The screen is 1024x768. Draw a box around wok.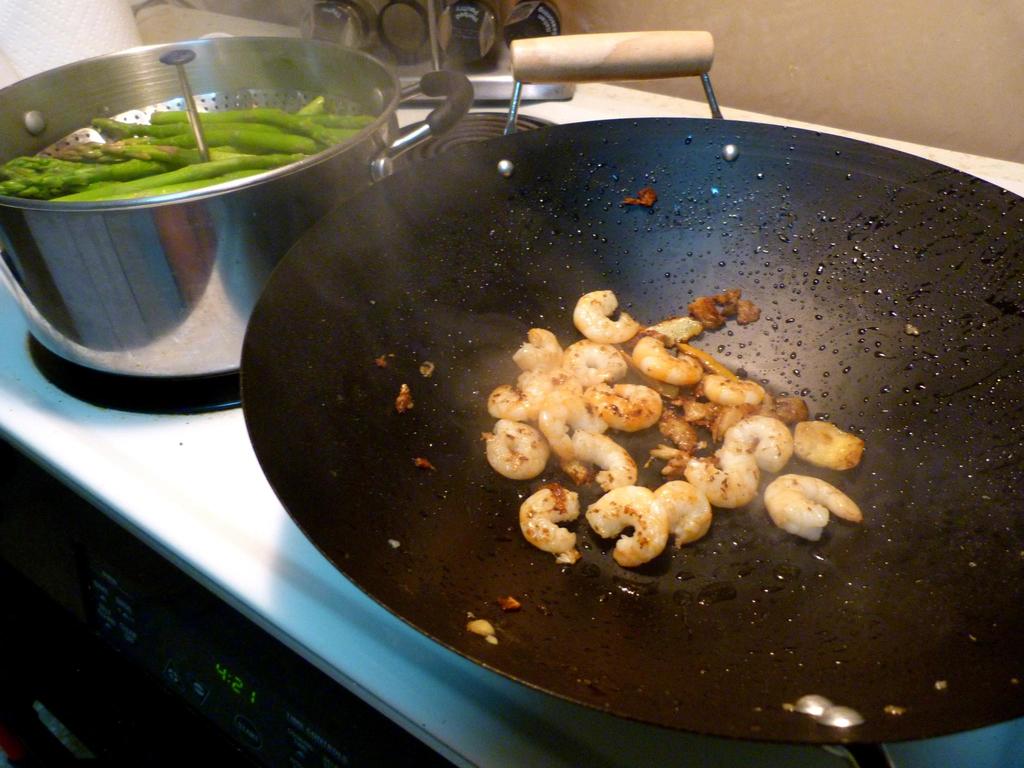
<bbox>0, 29, 479, 399</bbox>.
